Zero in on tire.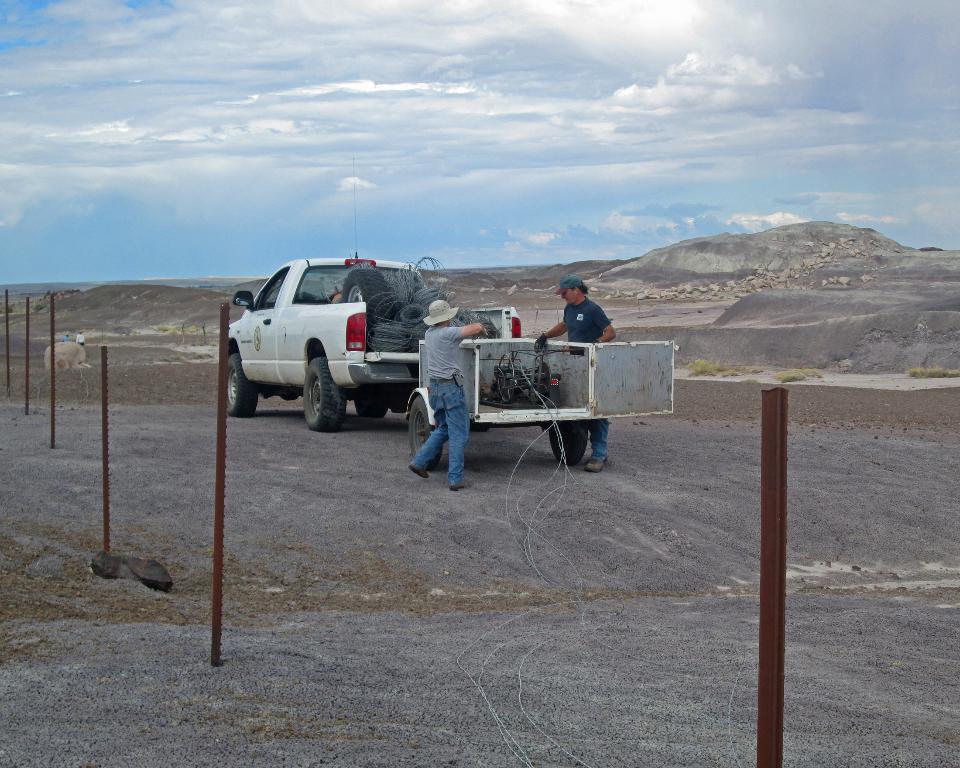
Zeroed in: bbox=(354, 399, 385, 419).
